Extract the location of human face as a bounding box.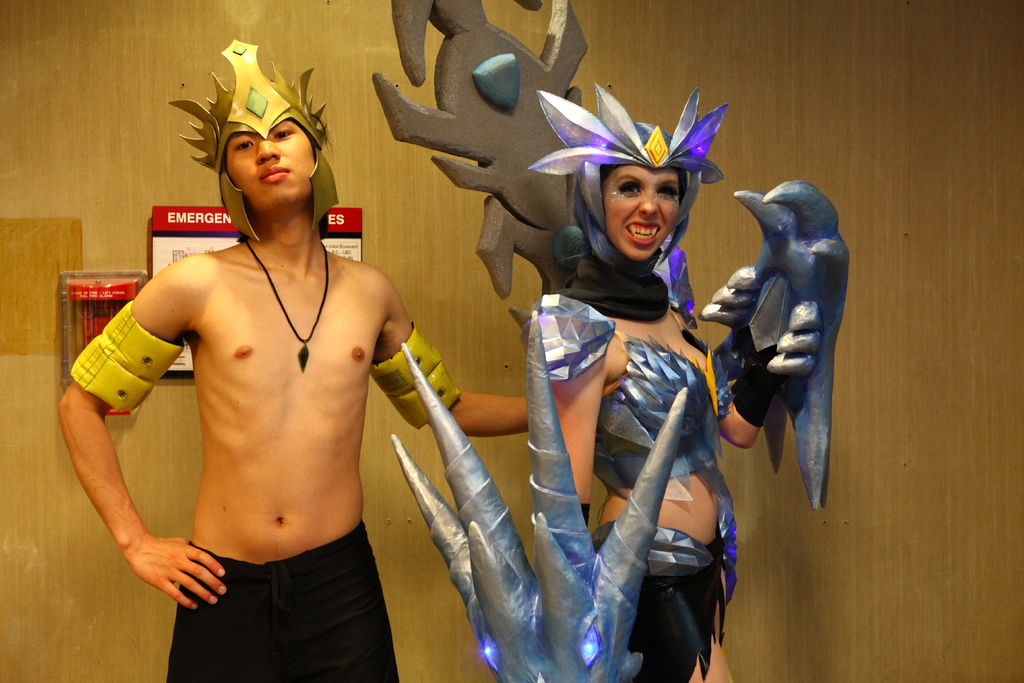
<box>223,120,317,209</box>.
